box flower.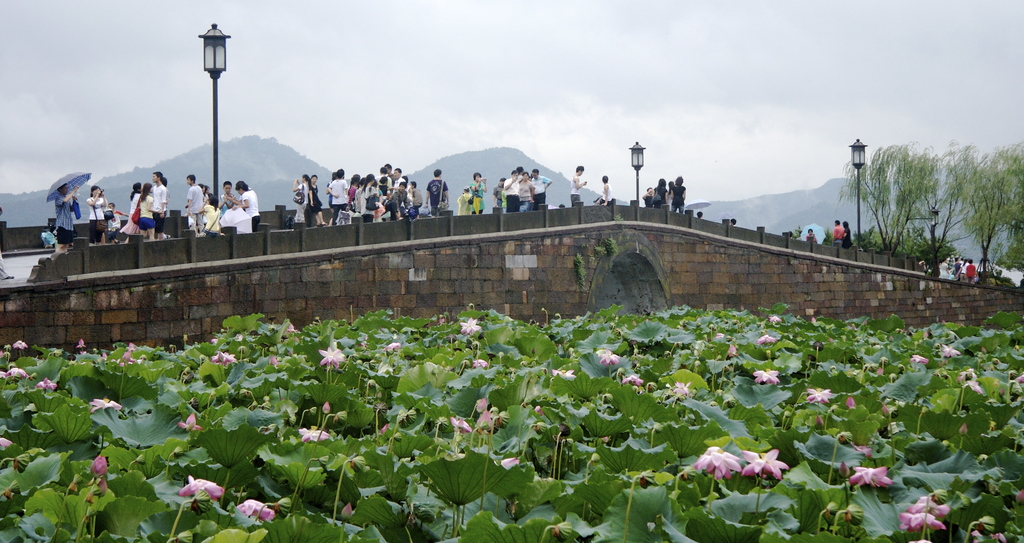
[695, 441, 737, 476].
